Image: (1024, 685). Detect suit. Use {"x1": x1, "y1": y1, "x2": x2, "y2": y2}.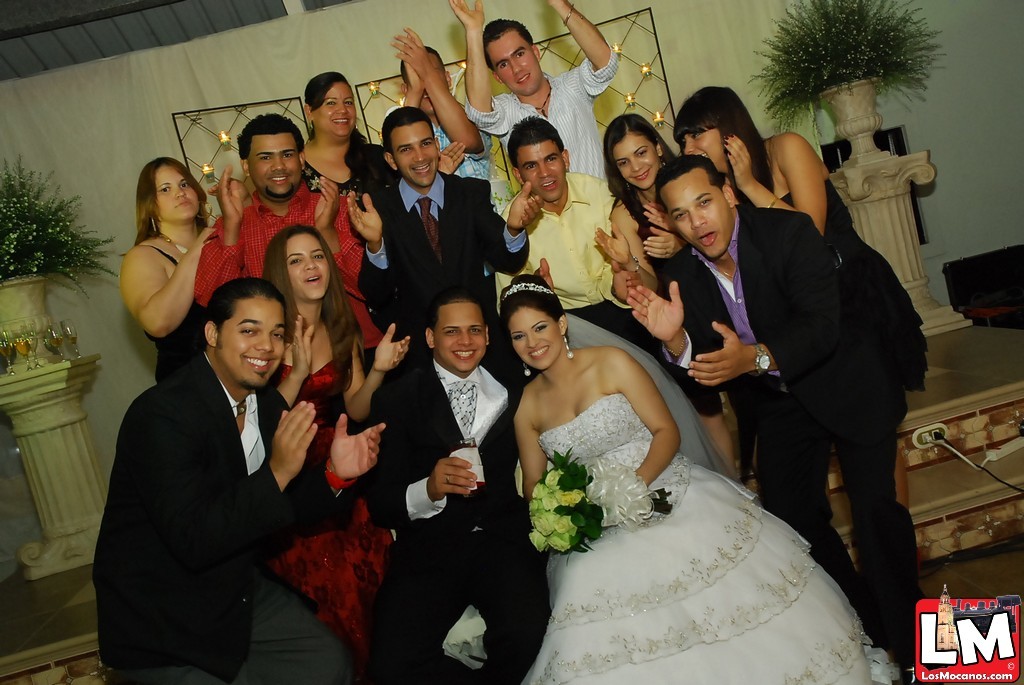
{"x1": 363, "y1": 355, "x2": 545, "y2": 684}.
